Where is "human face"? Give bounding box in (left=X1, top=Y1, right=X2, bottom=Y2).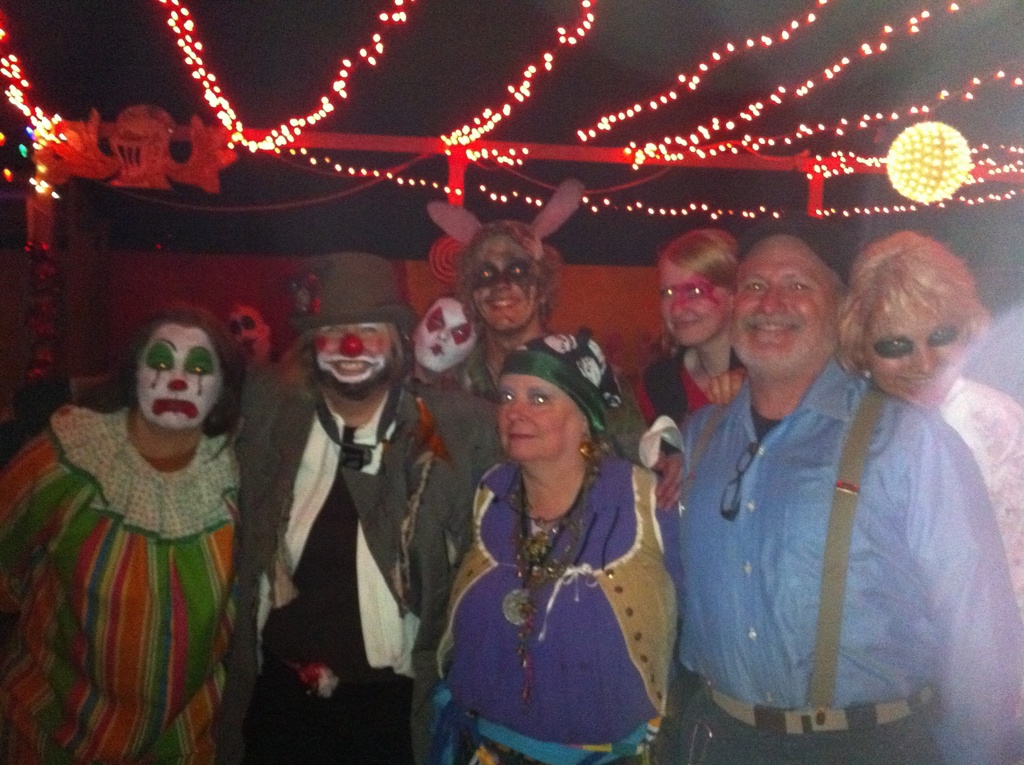
(left=657, top=257, right=733, bottom=352).
